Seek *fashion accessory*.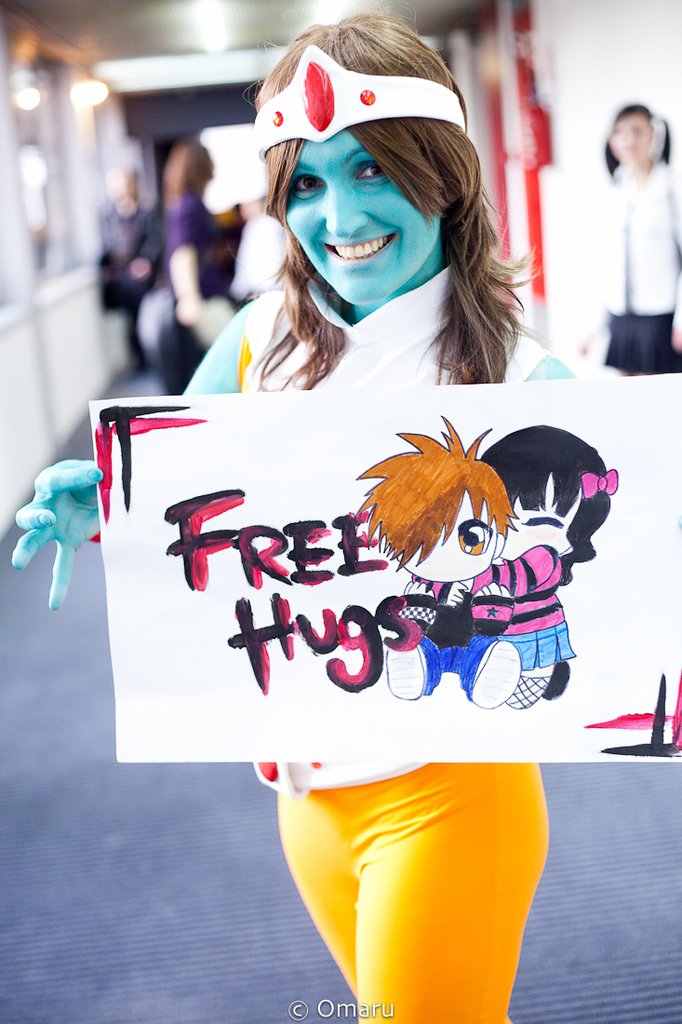
x1=255 y1=36 x2=471 y2=158.
